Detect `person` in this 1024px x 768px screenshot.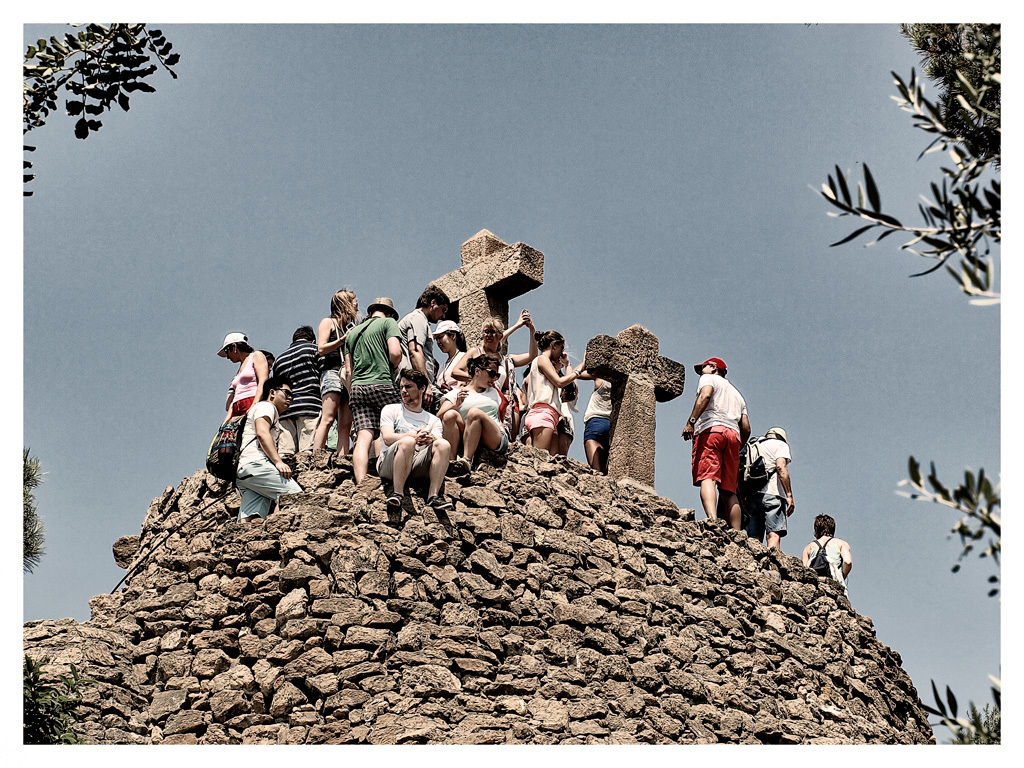
Detection: [left=580, top=369, right=617, bottom=470].
